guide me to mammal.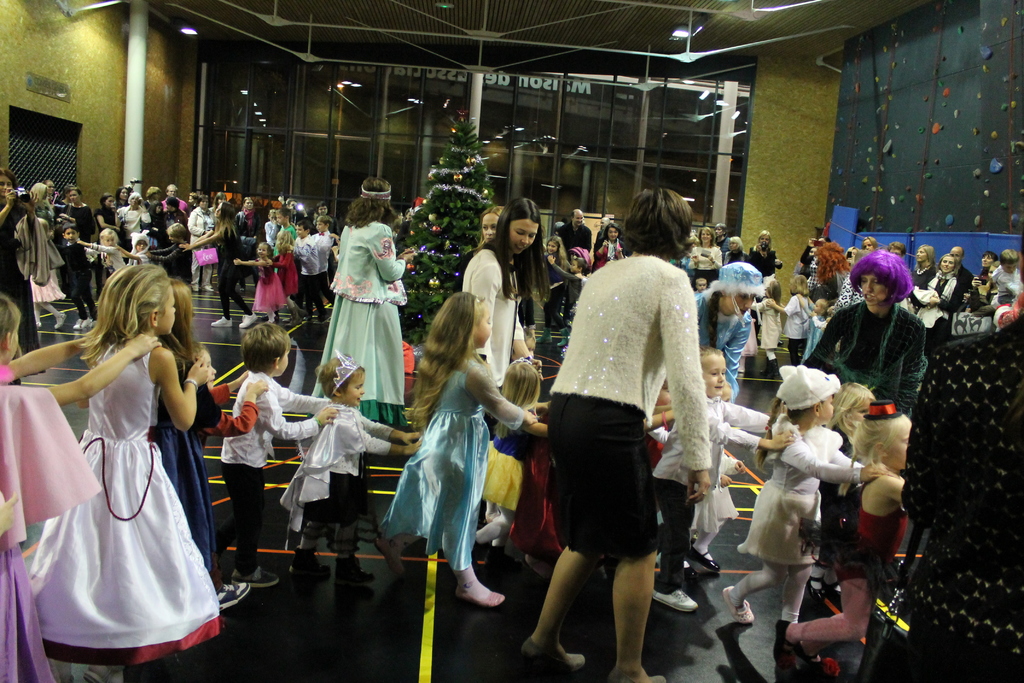
Guidance: (left=280, top=349, right=420, bottom=584).
